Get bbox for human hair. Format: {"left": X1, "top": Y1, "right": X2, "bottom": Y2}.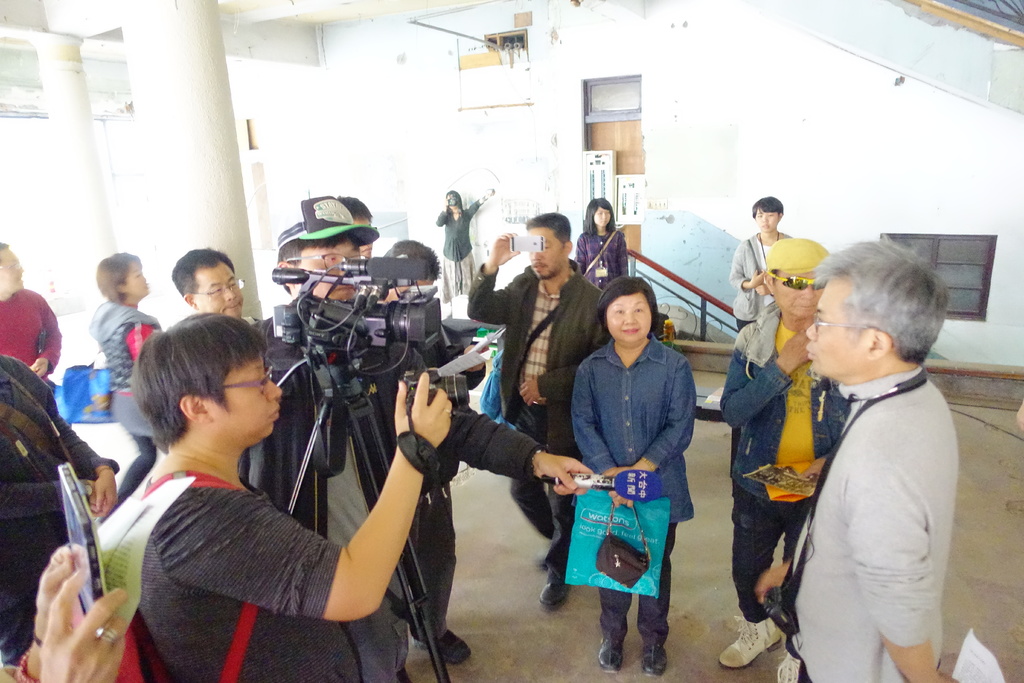
{"left": 765, "top": 265, "right": 783, "bottom": 284}.
